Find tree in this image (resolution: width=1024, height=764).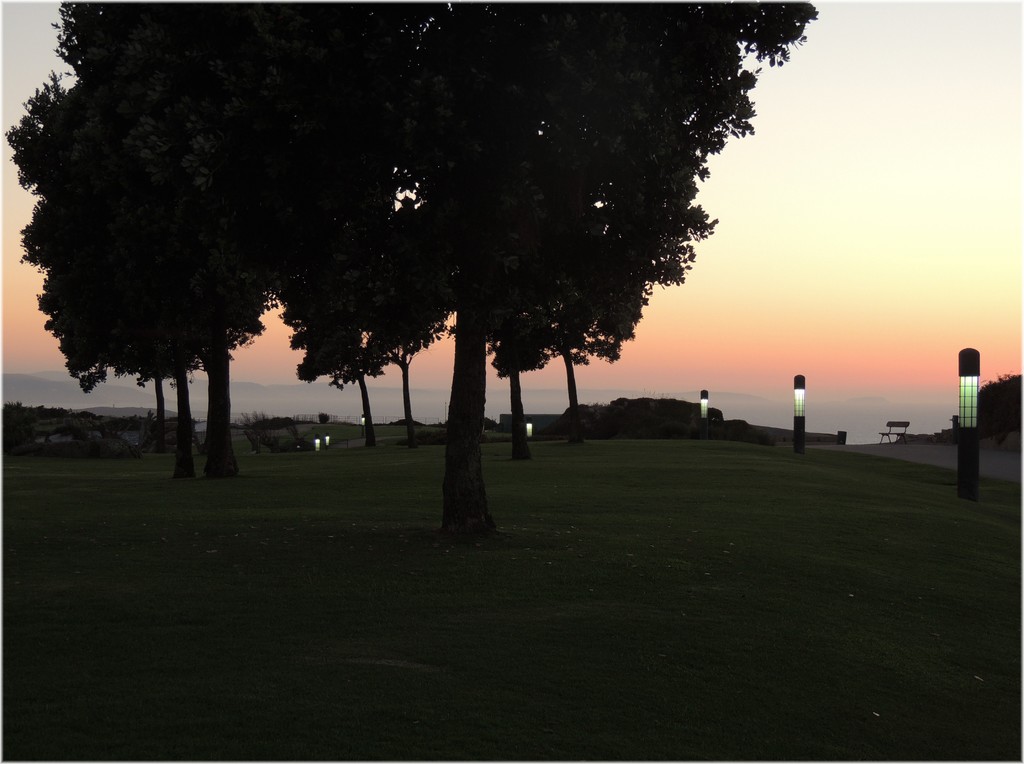
[x1=356, y1=184, x2=455, y2=434].
